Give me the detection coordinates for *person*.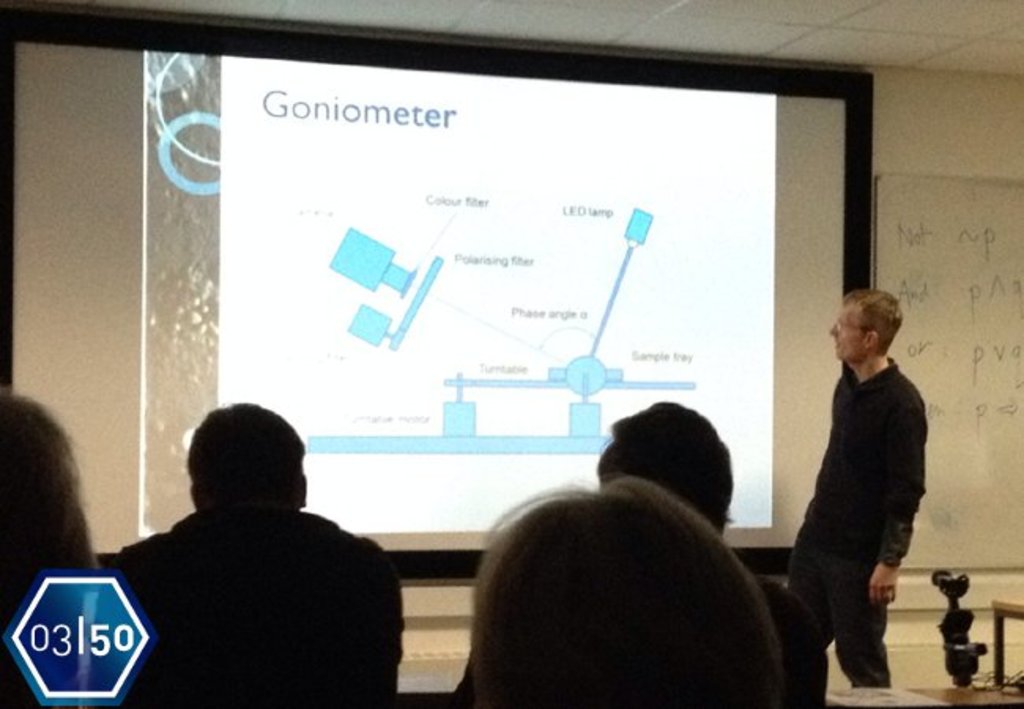
region(0, 384, 96, 707).
